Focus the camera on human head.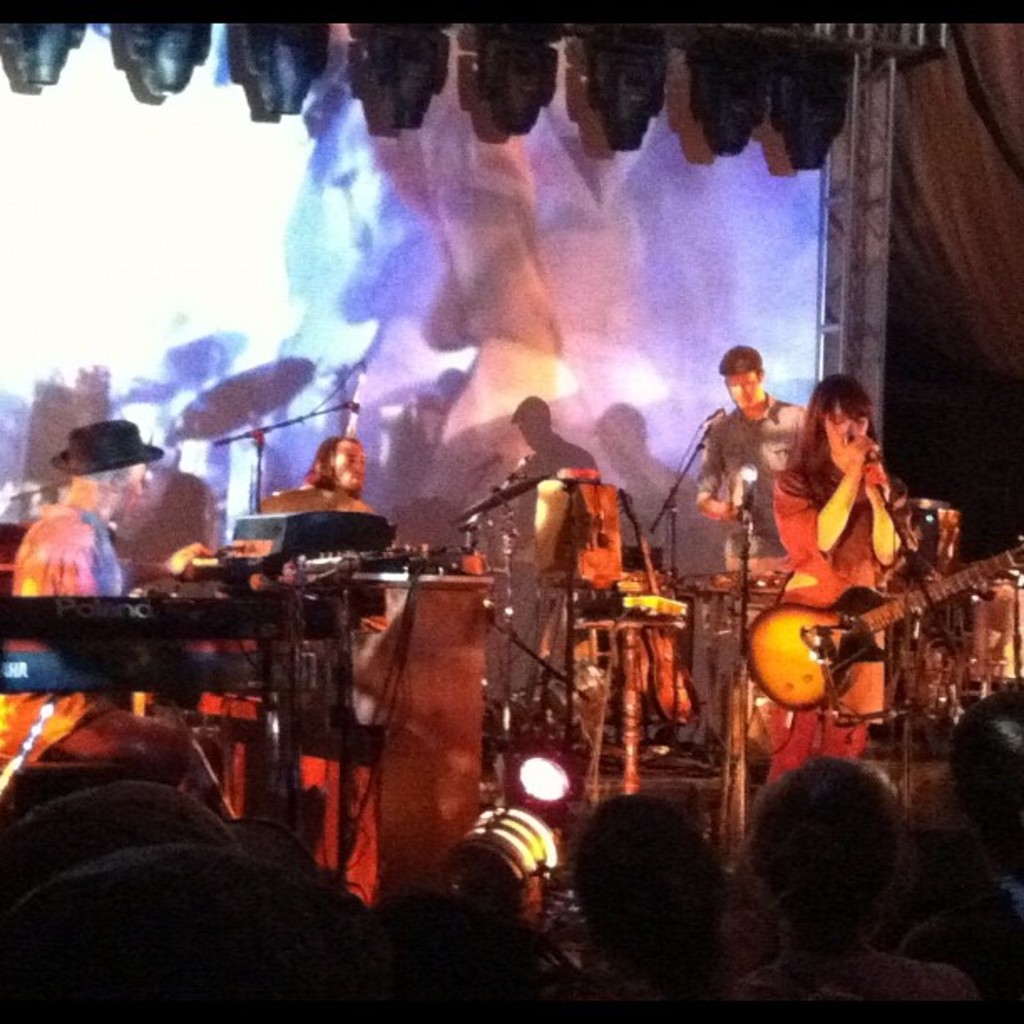
Focus region: pyautogui.locateOnScreen(0, 843, 392, 1022).
